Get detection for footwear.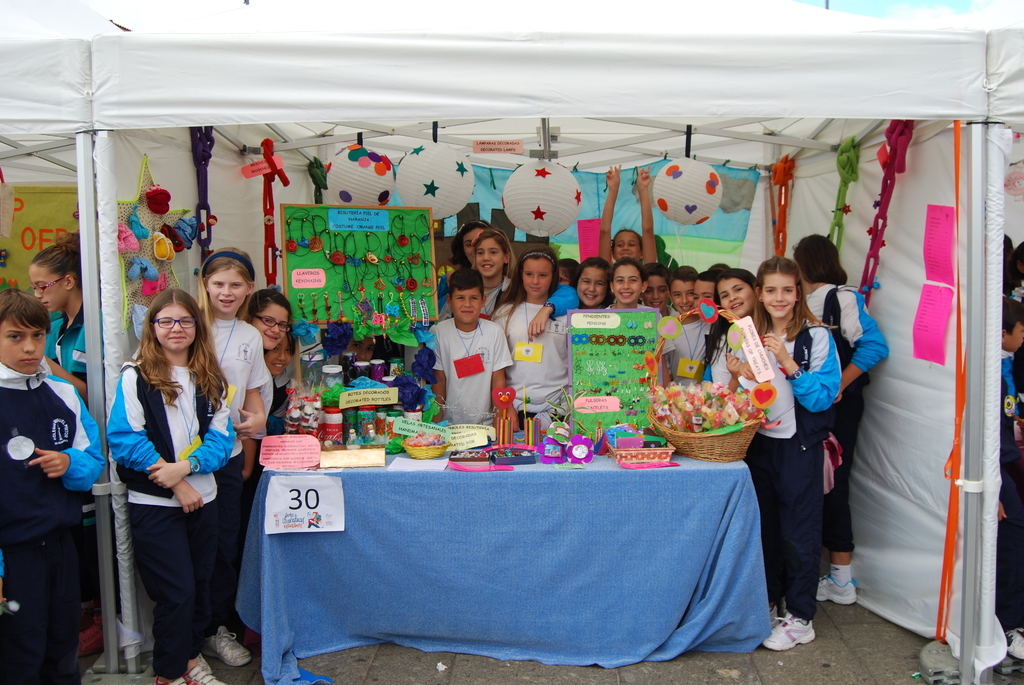
Detection: 189,667,227,684.
